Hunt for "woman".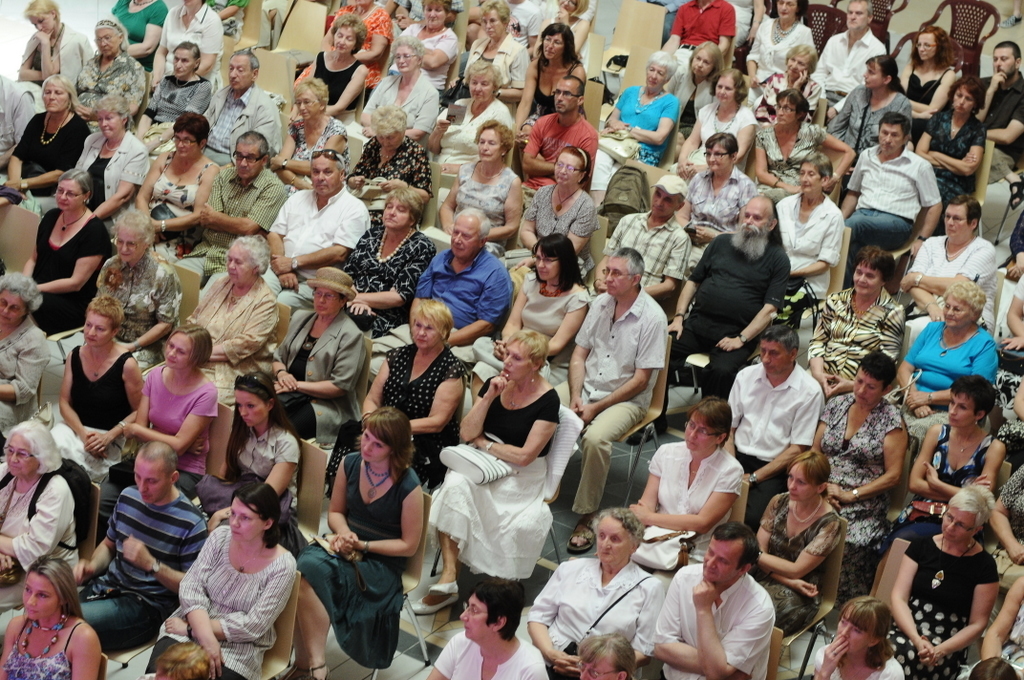
Hunted down at x1=420, y1=58, x2=517, y2=168.
